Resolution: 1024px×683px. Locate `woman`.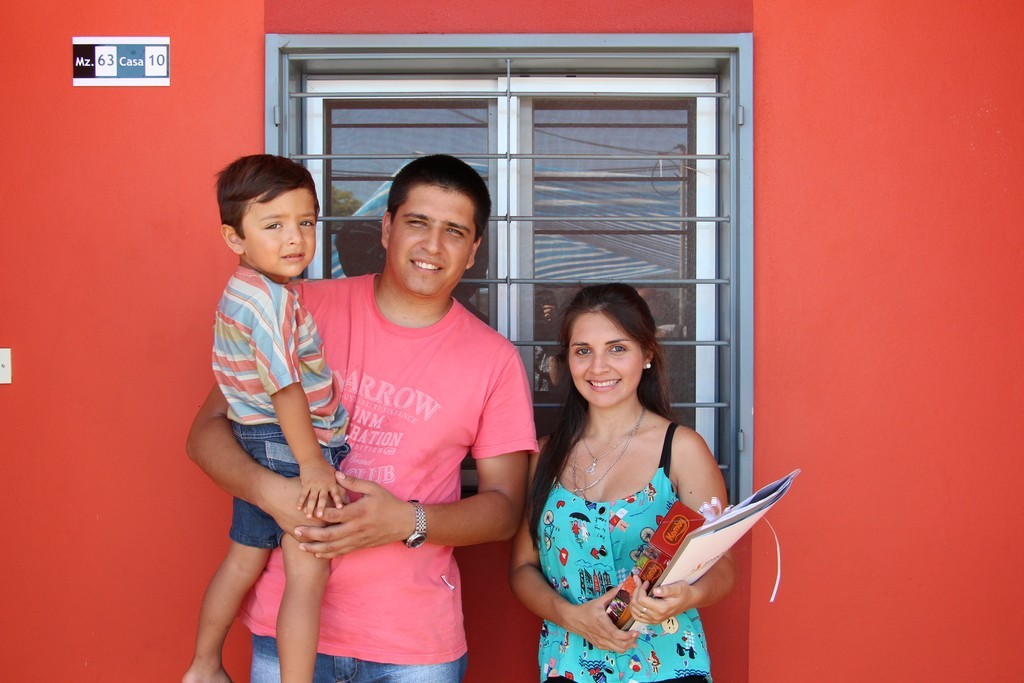
detection(510, 263, 756, 671).
